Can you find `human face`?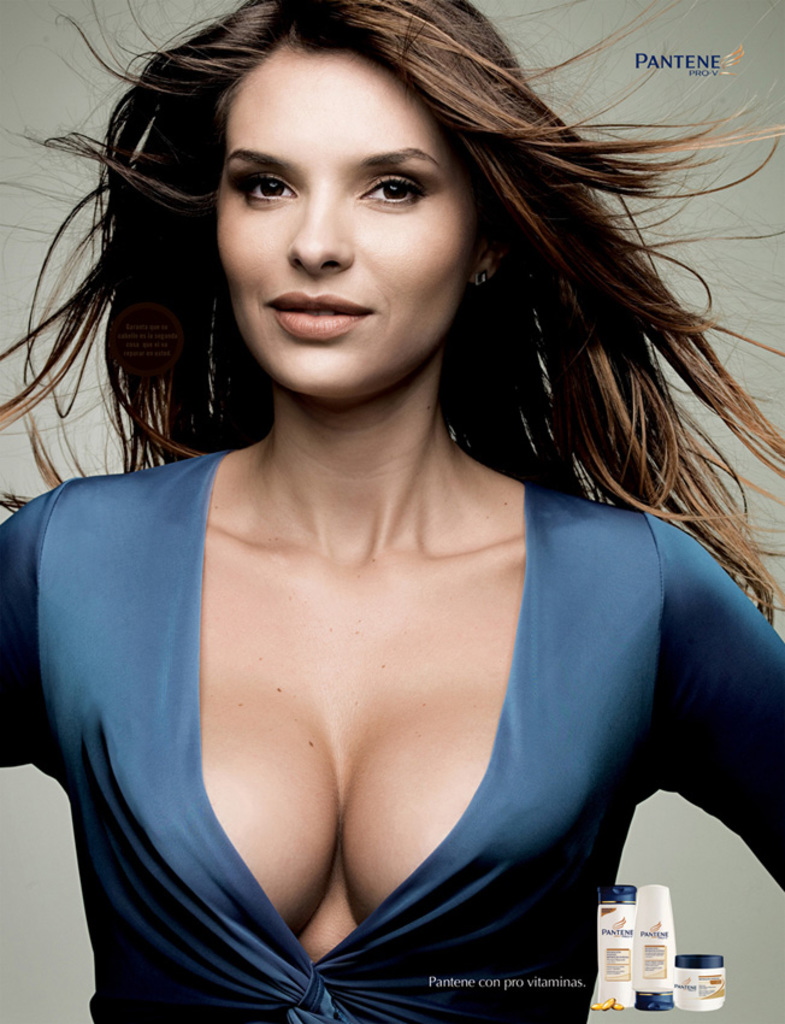
Yes, bounding box: <bbox>214, 43, 480, 411</bbox>.
